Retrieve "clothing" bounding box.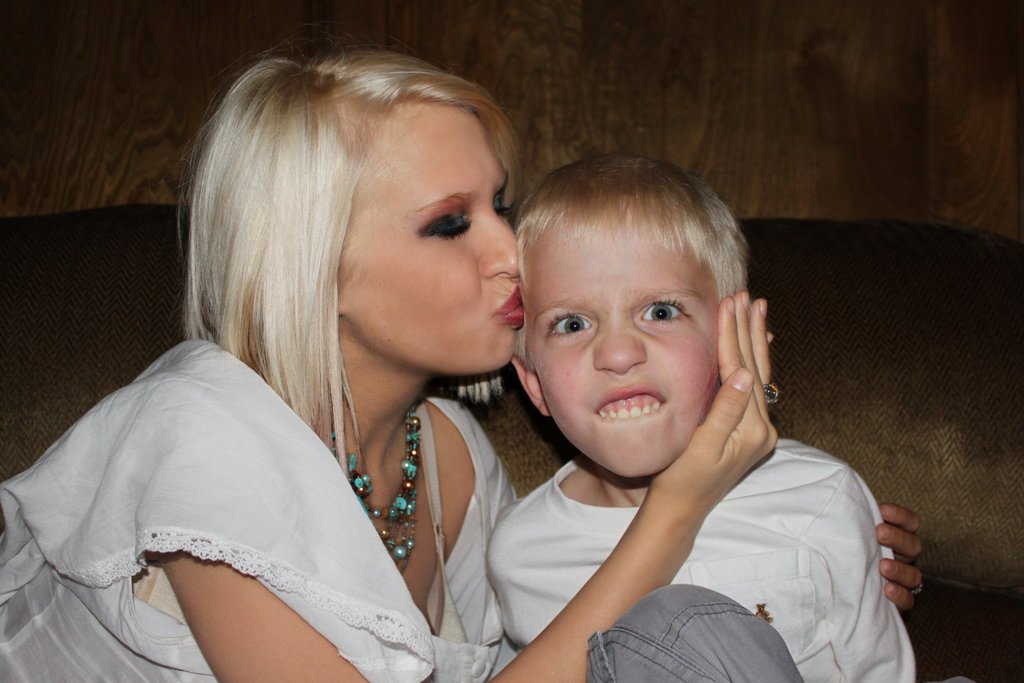
Bounding box: locate(487, 439, 919, 682).
